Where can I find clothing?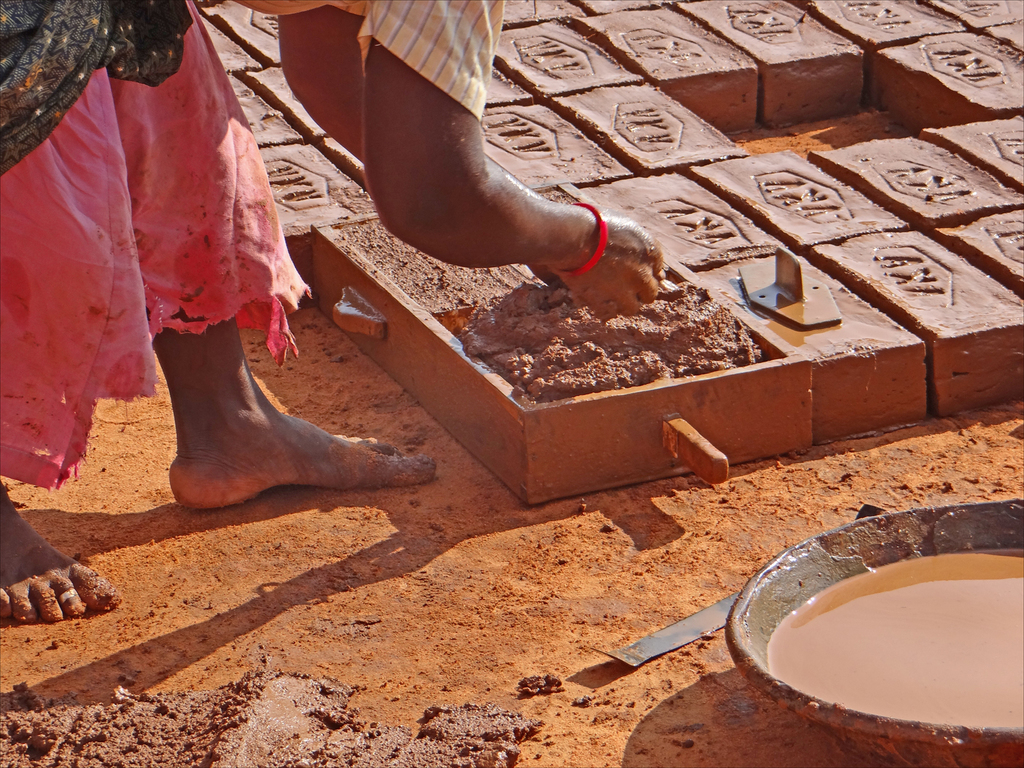
You can find it at left=0, top=1, right=513, bottom=492.
